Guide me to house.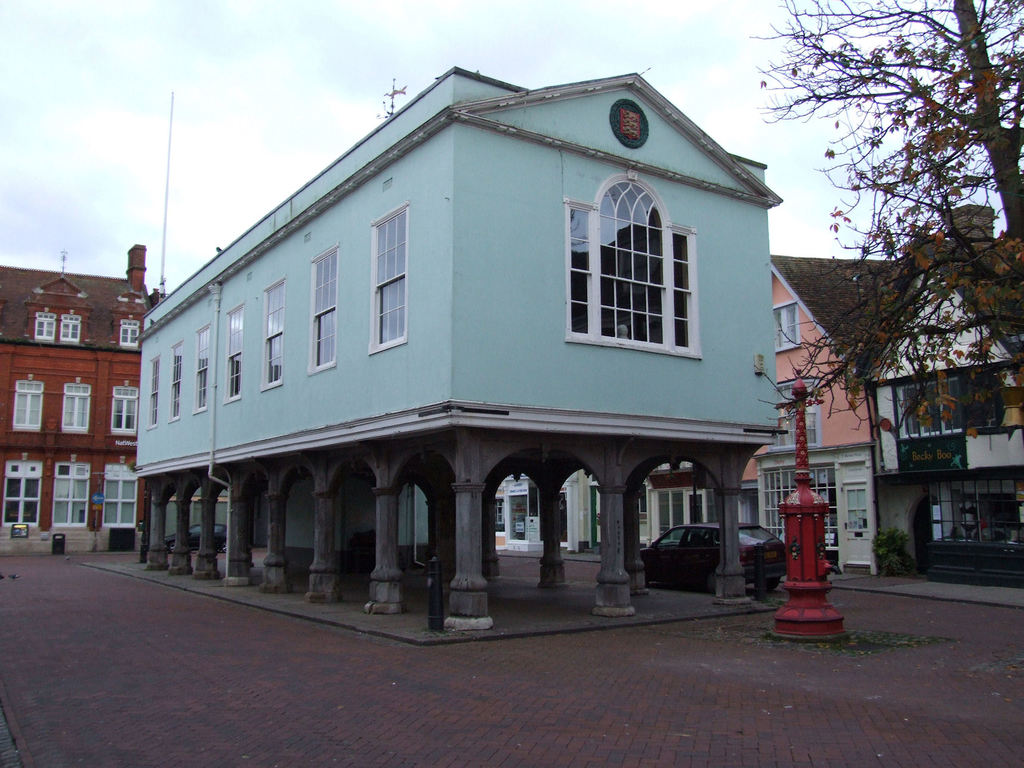
Guidance: select_region(768, 252, 913, 576).
